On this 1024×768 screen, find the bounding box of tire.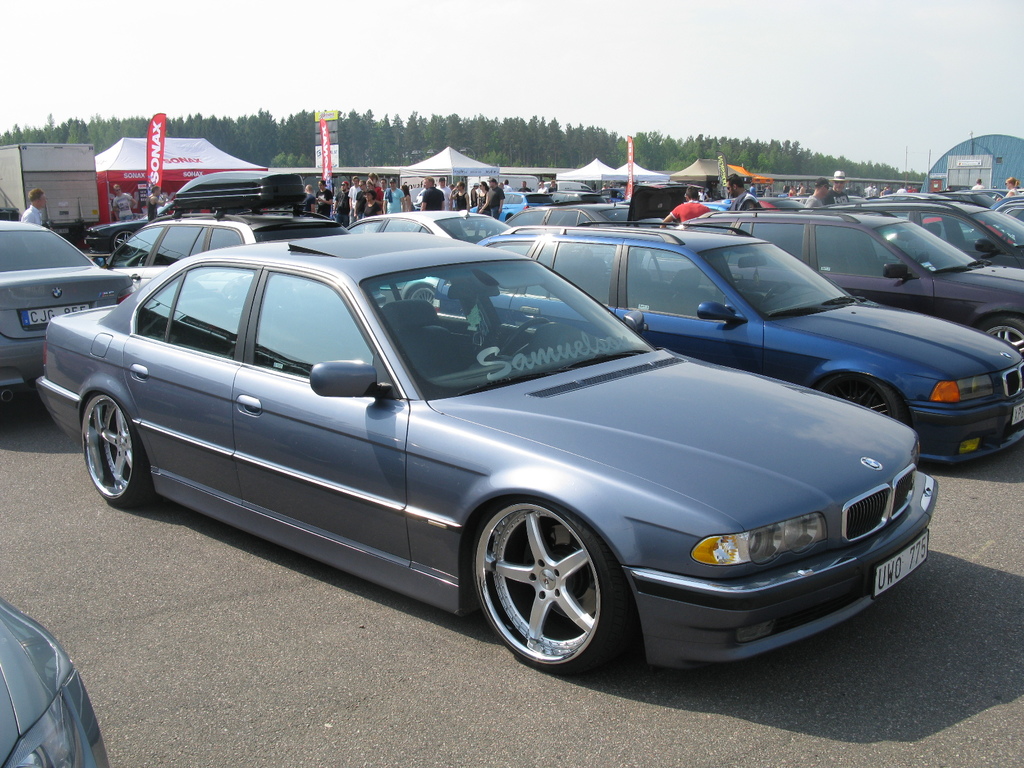
Bounding box: region(110, 228, 141, 254).
